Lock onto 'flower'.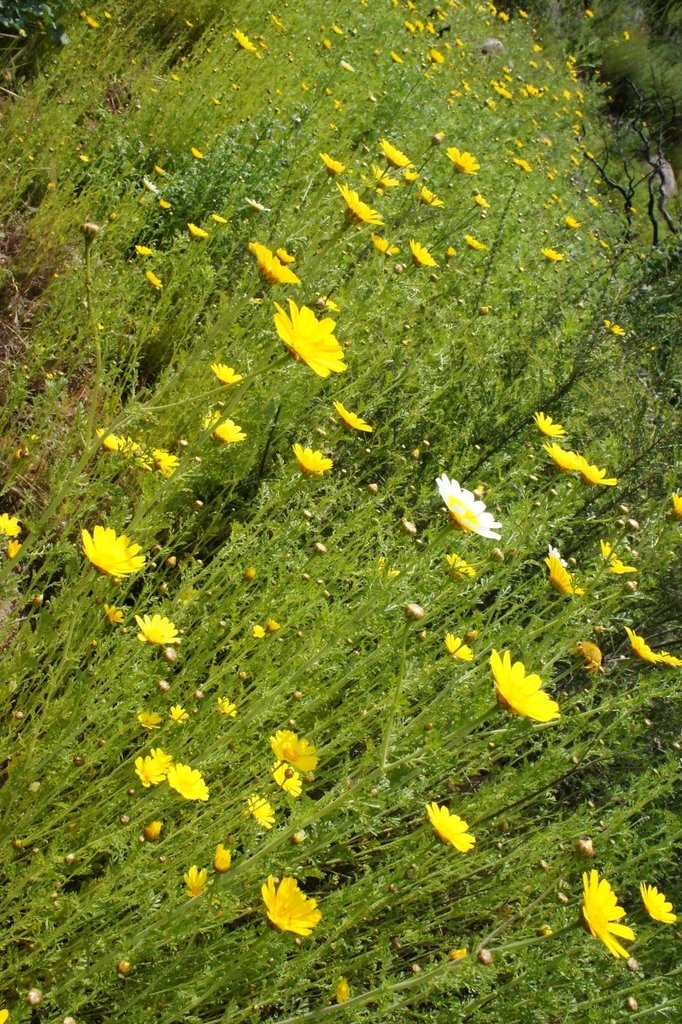
Locked: box=[426, 801, 480, 856].
